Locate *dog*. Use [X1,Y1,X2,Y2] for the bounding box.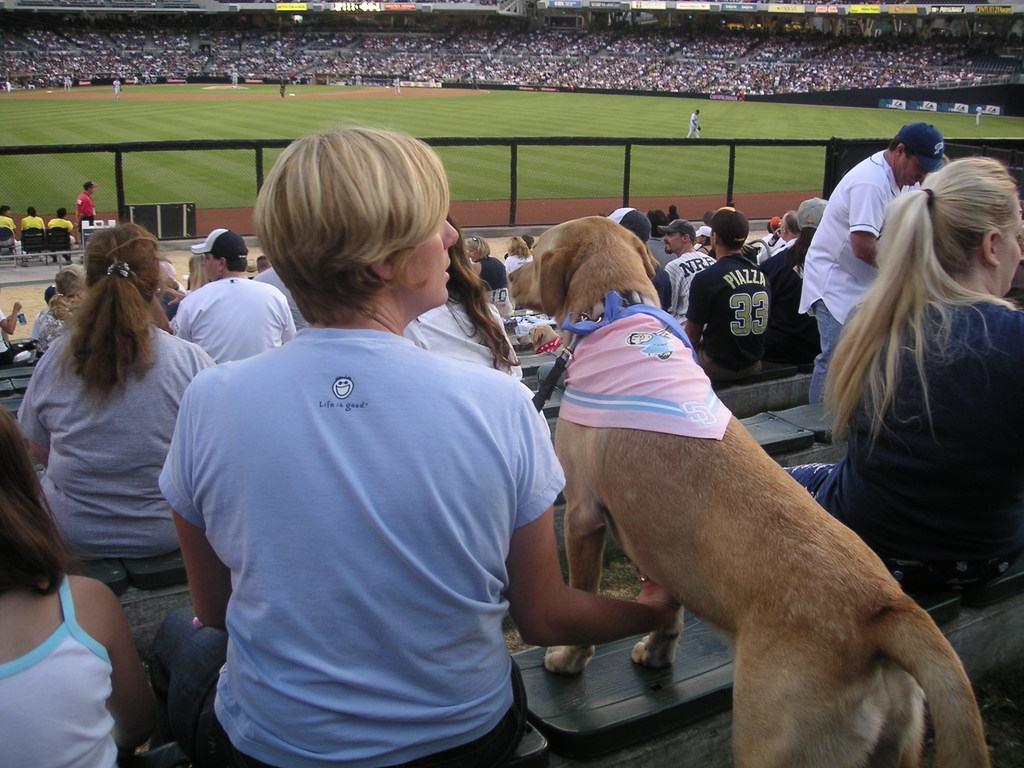
[507,218,995,767].
